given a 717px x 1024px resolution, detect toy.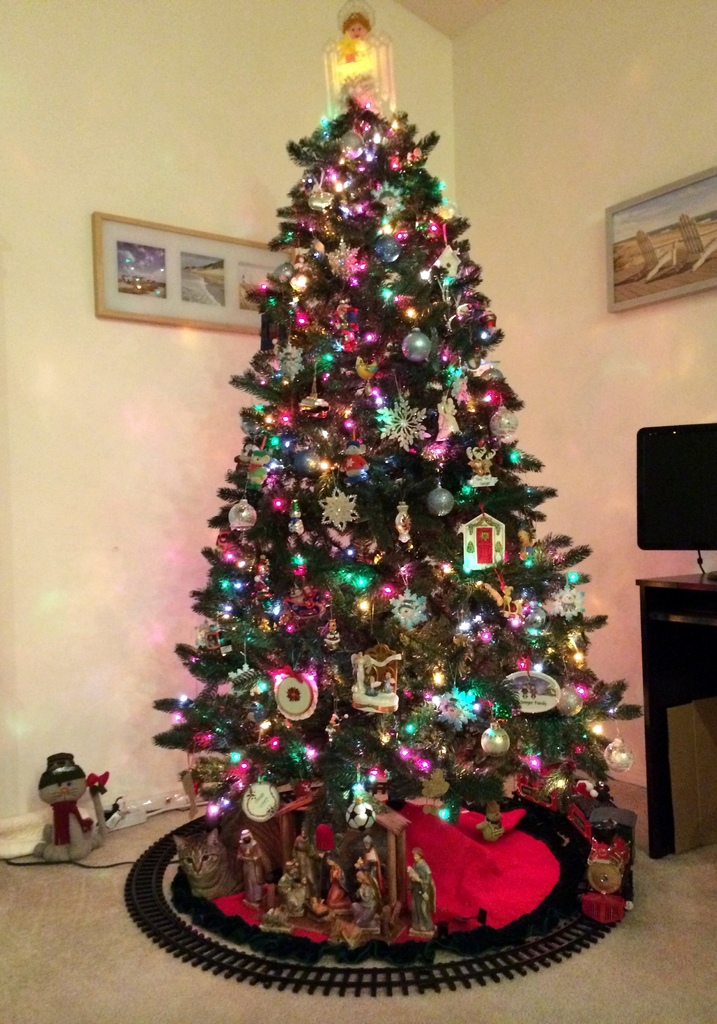
356/359/379/390.
